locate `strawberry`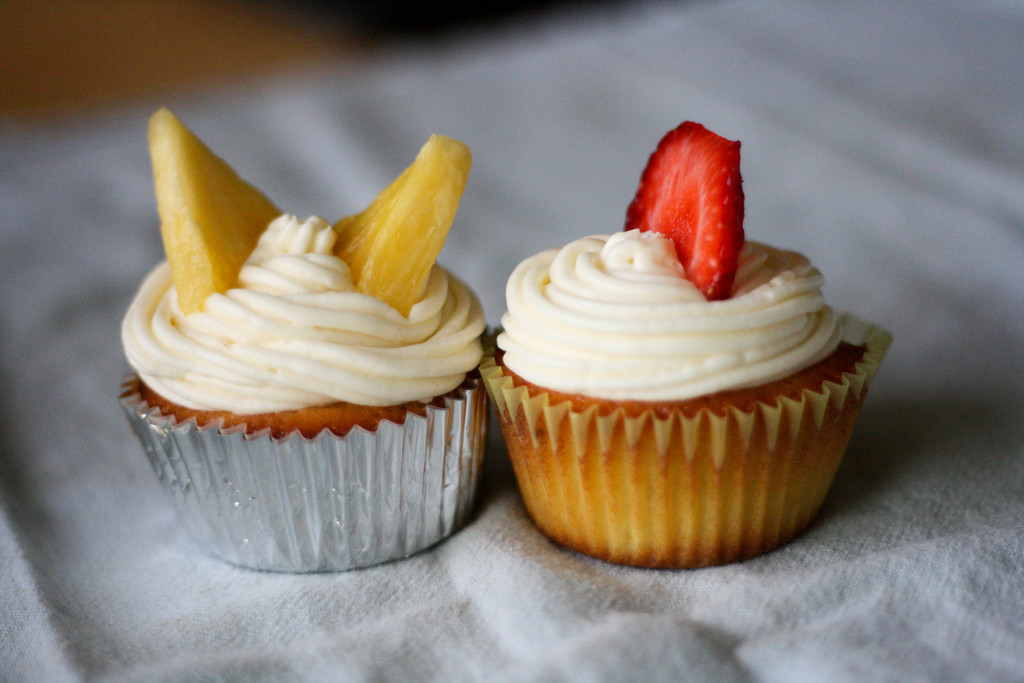
BBox(620, 118, 749, 304)
